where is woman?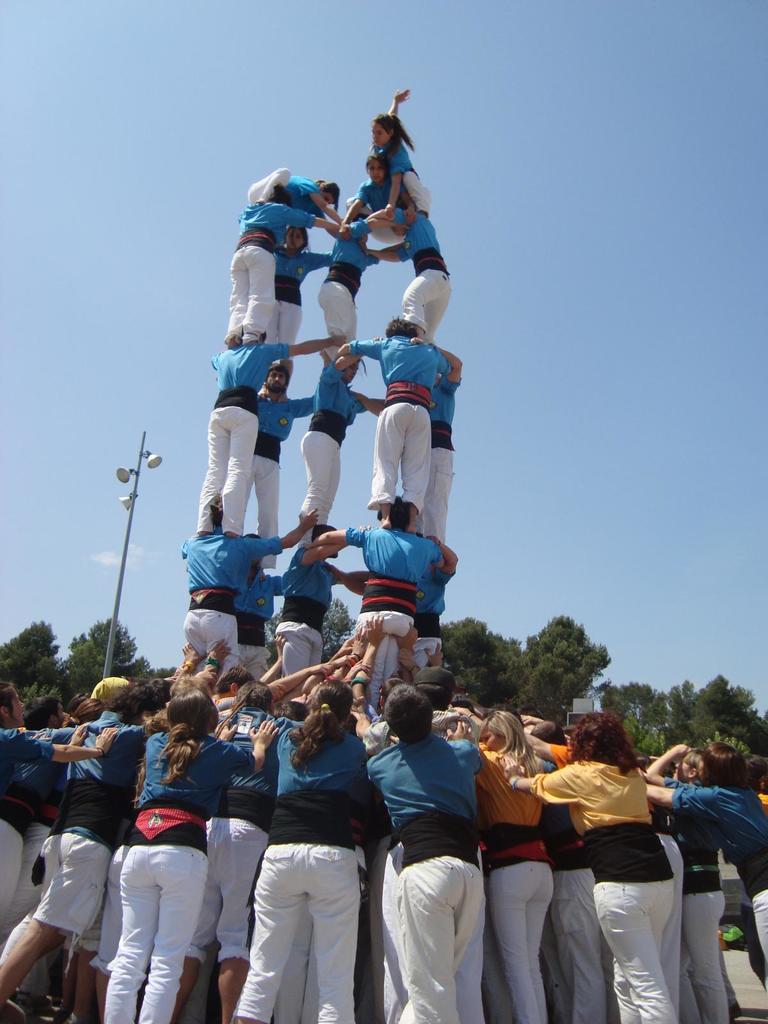
<bbox>467, 704, 560, 1023</bbox>.
